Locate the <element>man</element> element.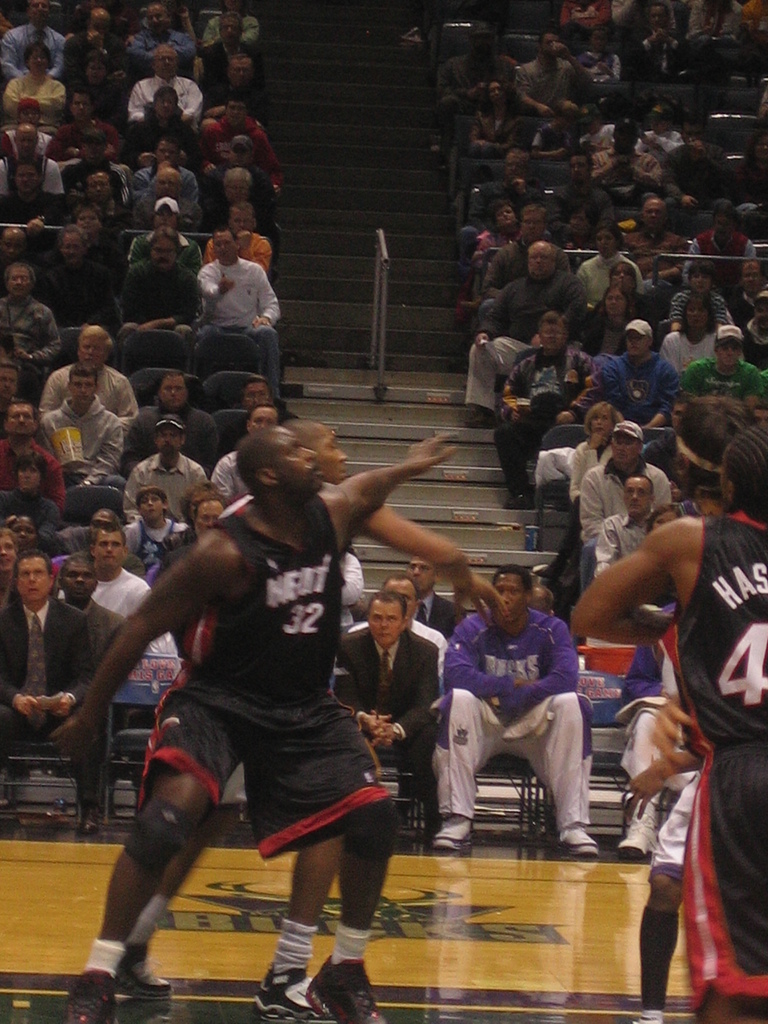
Element bbox: <region>61, 3, 132, 104</region>.
